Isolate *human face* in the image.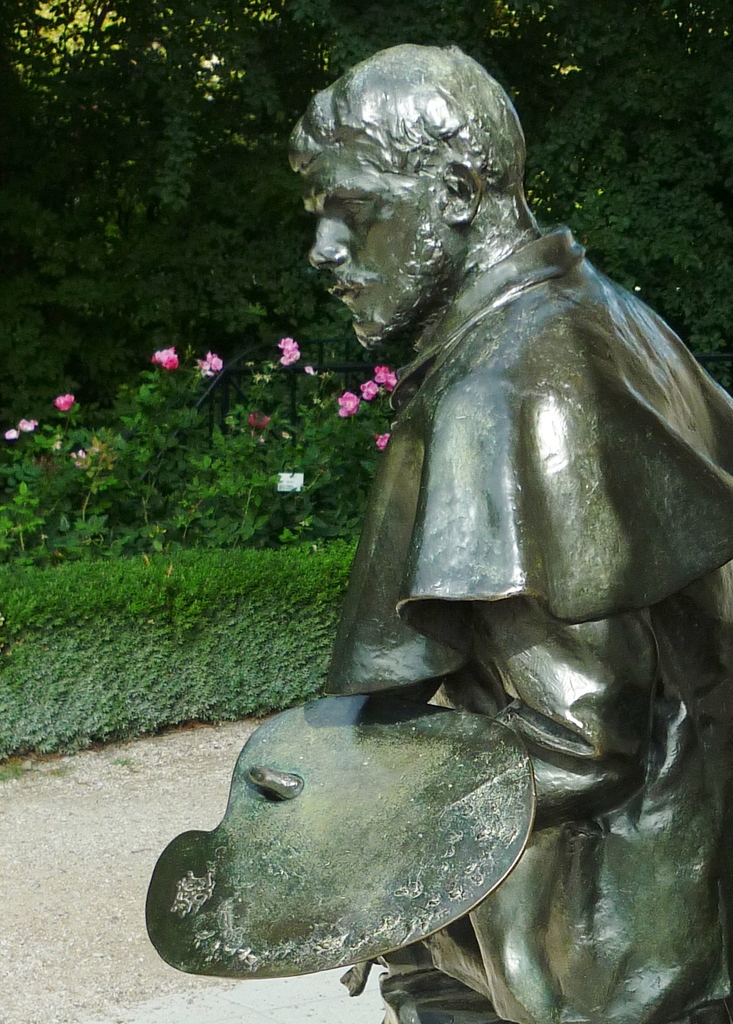
Isolated region: (301, 150, 441, 342).
